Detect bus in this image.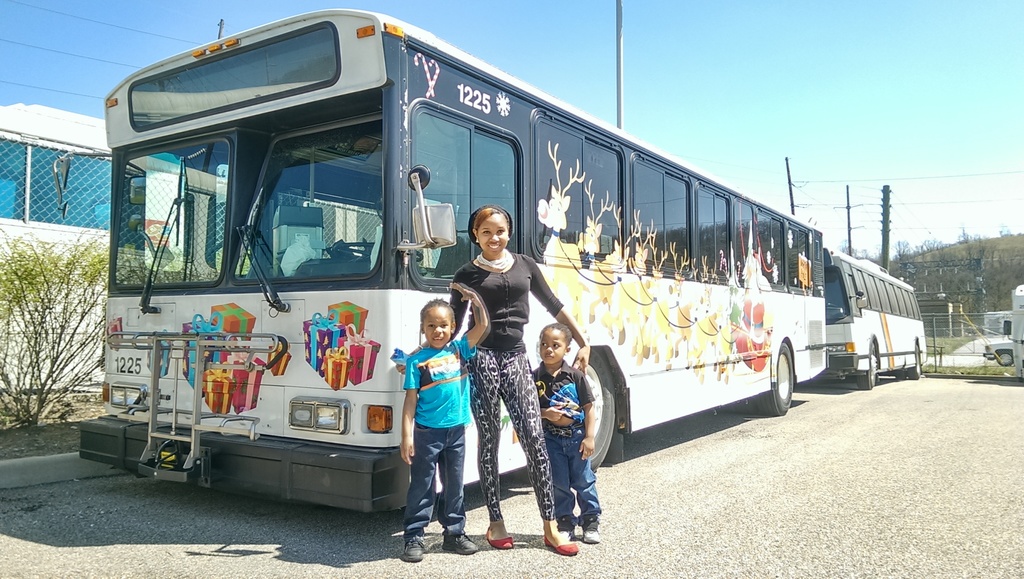
Detection: [left=819, top=247, right=926, bottom=390].
